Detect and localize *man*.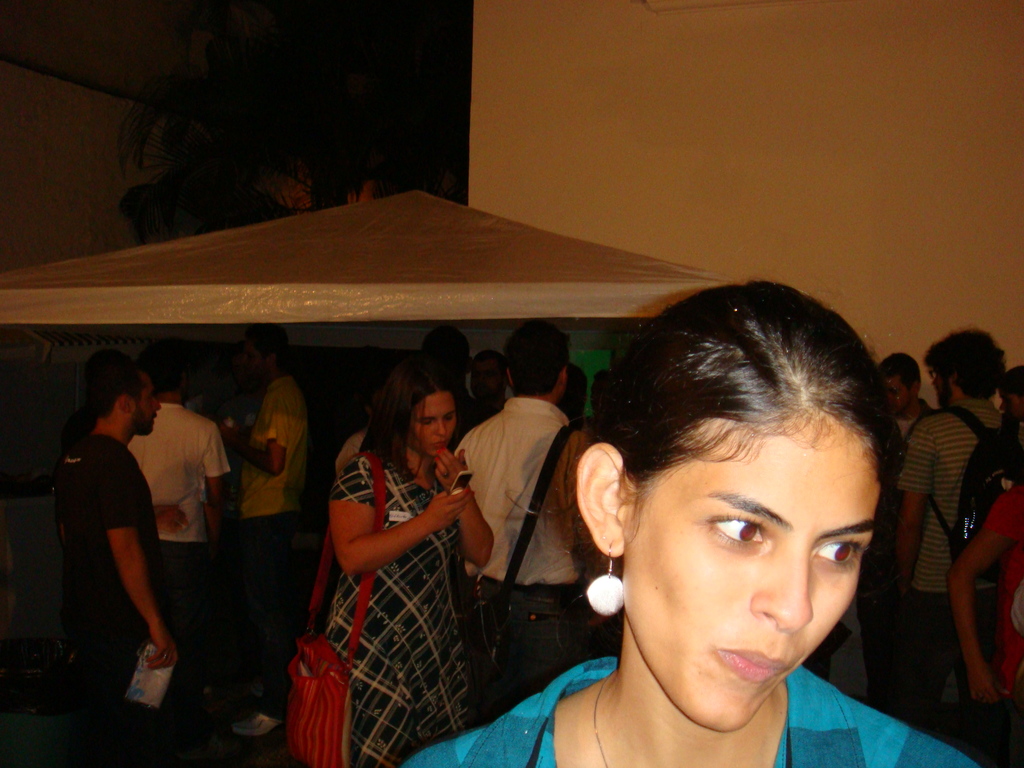
Localized at bbox(889, 327, 1009, 725).
